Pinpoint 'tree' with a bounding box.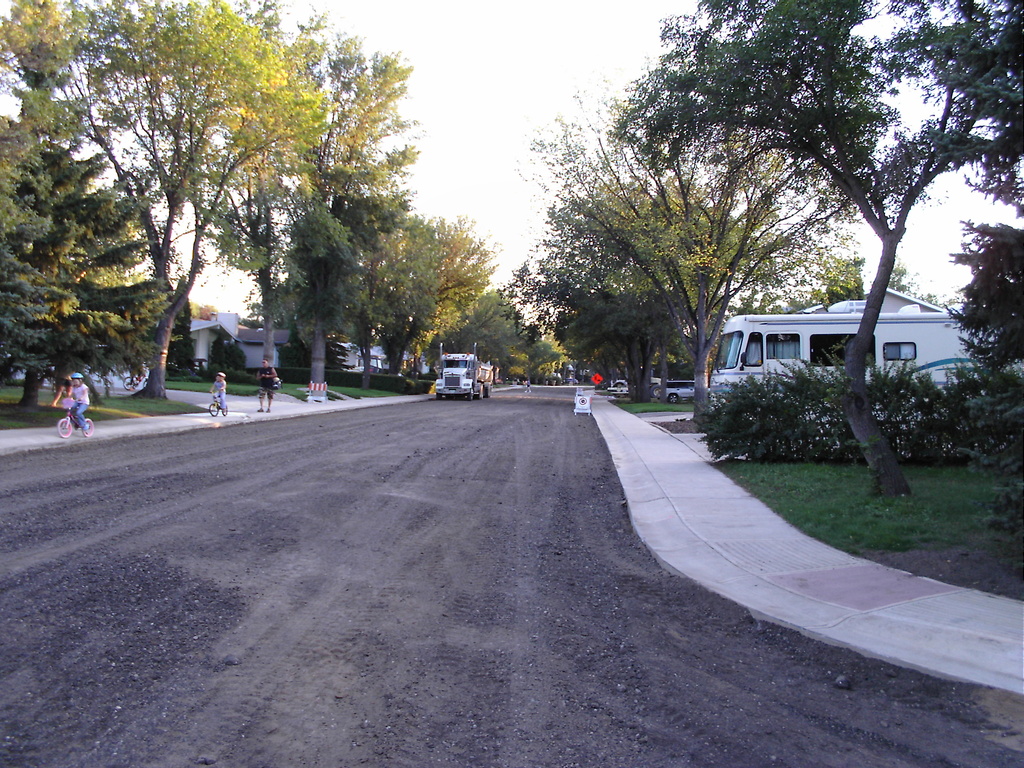
detection(524, 316, 580, 380).
